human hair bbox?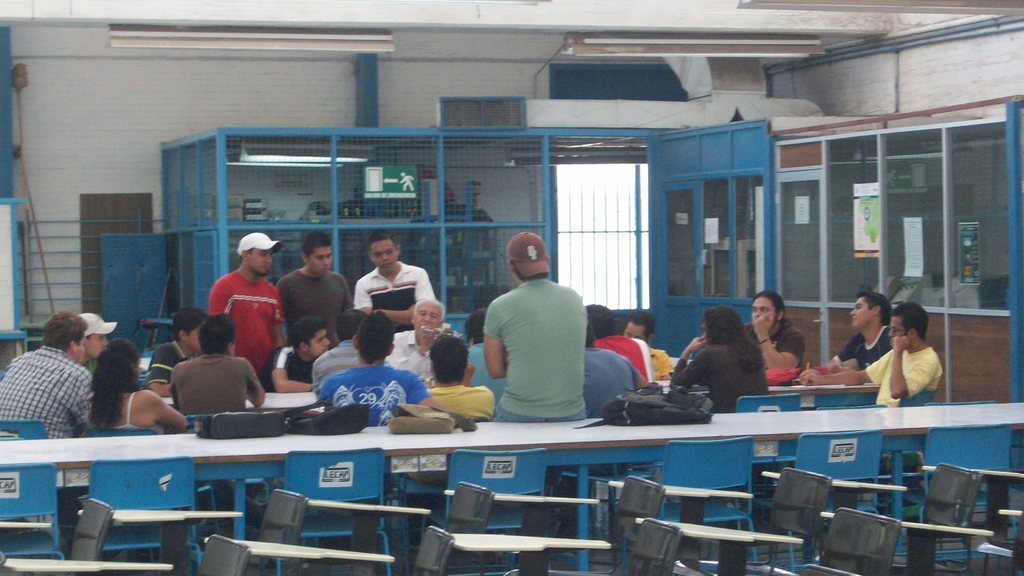
box=[80, 328, 134, 432]
